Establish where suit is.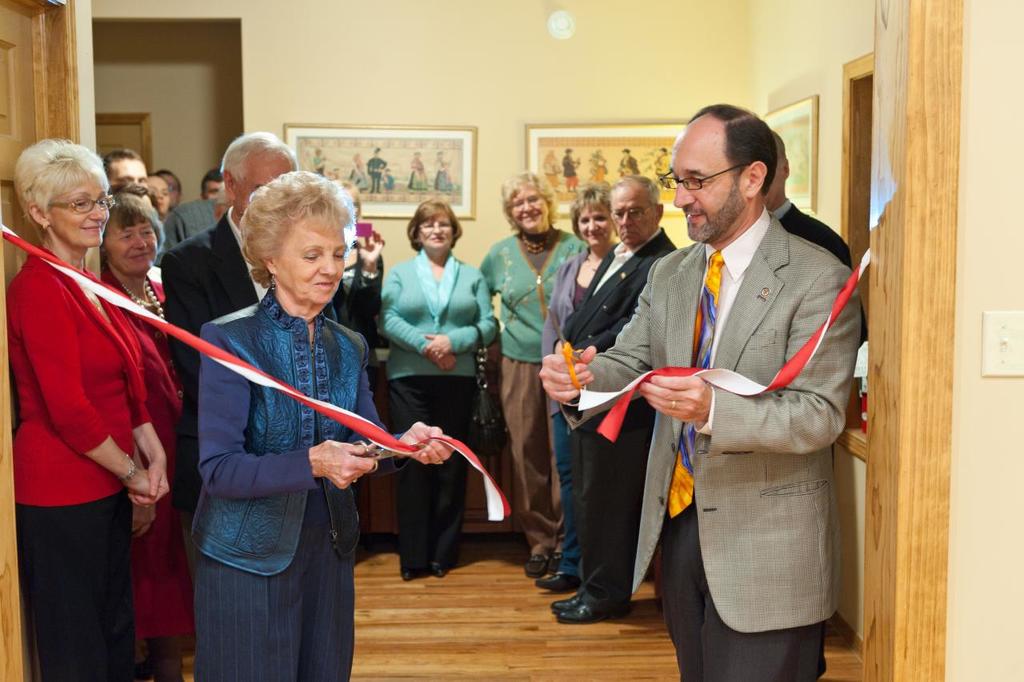
Established at bbox=(766, 199, 864, 355).
